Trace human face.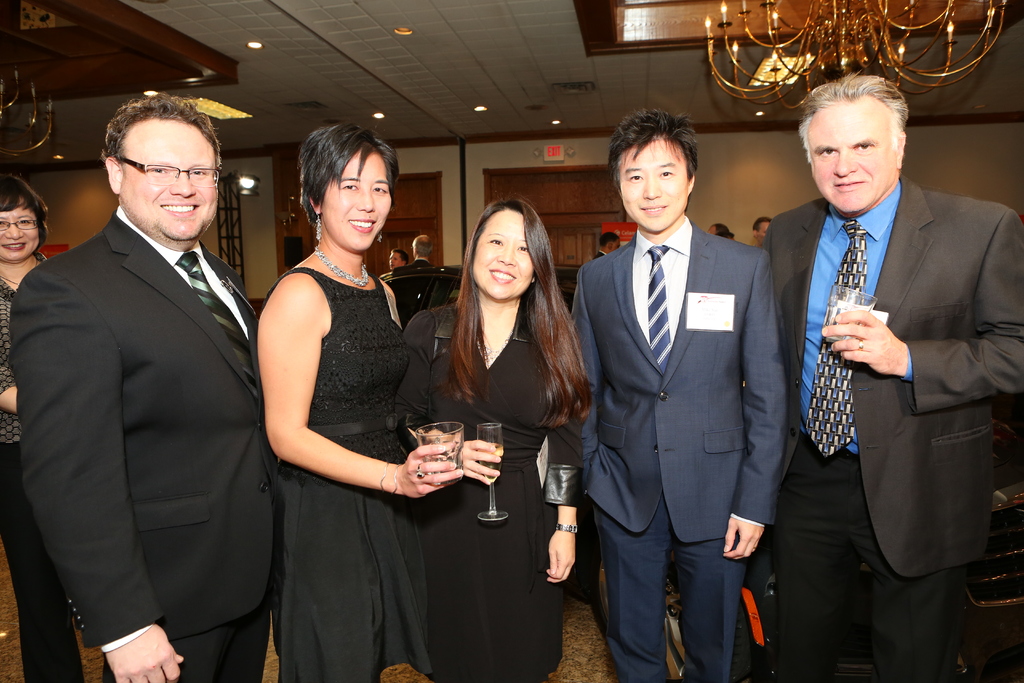
Traced to bbox(321, 152, 391, 242).
